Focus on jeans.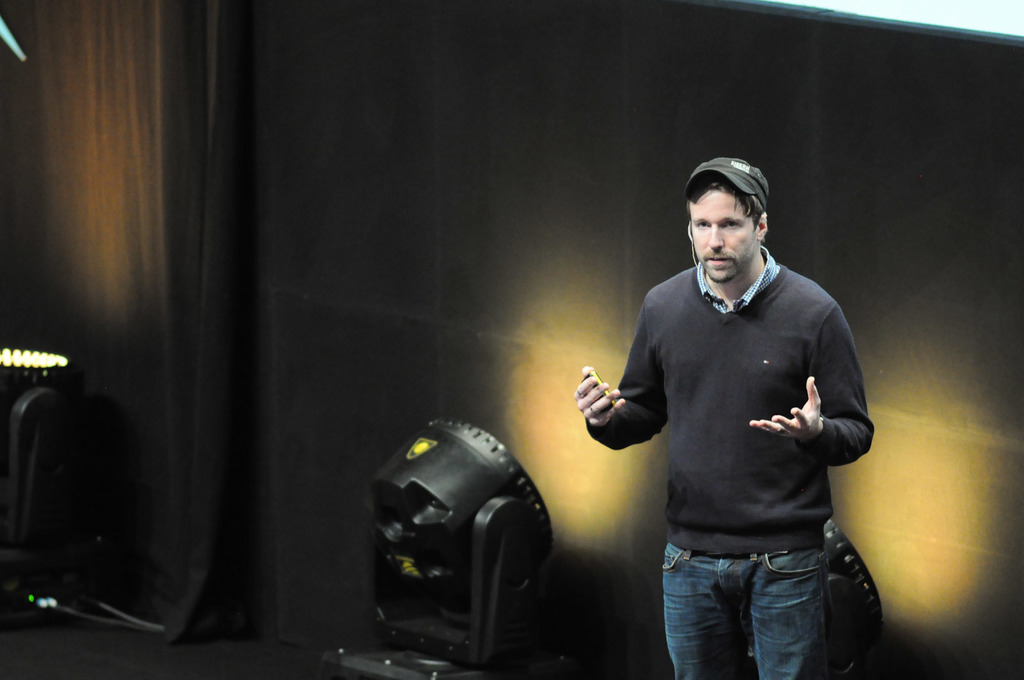
Focused at bbox(656, 537, 858, 671).
